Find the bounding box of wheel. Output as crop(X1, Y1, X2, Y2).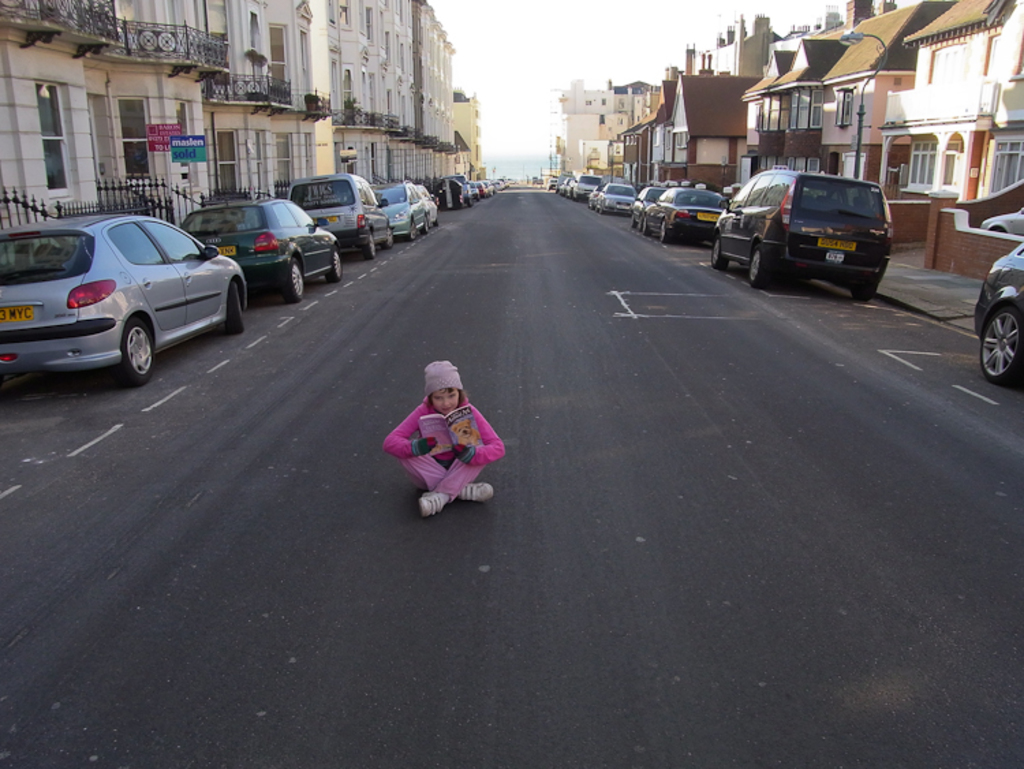
crop(707, 239, 728, 272).
